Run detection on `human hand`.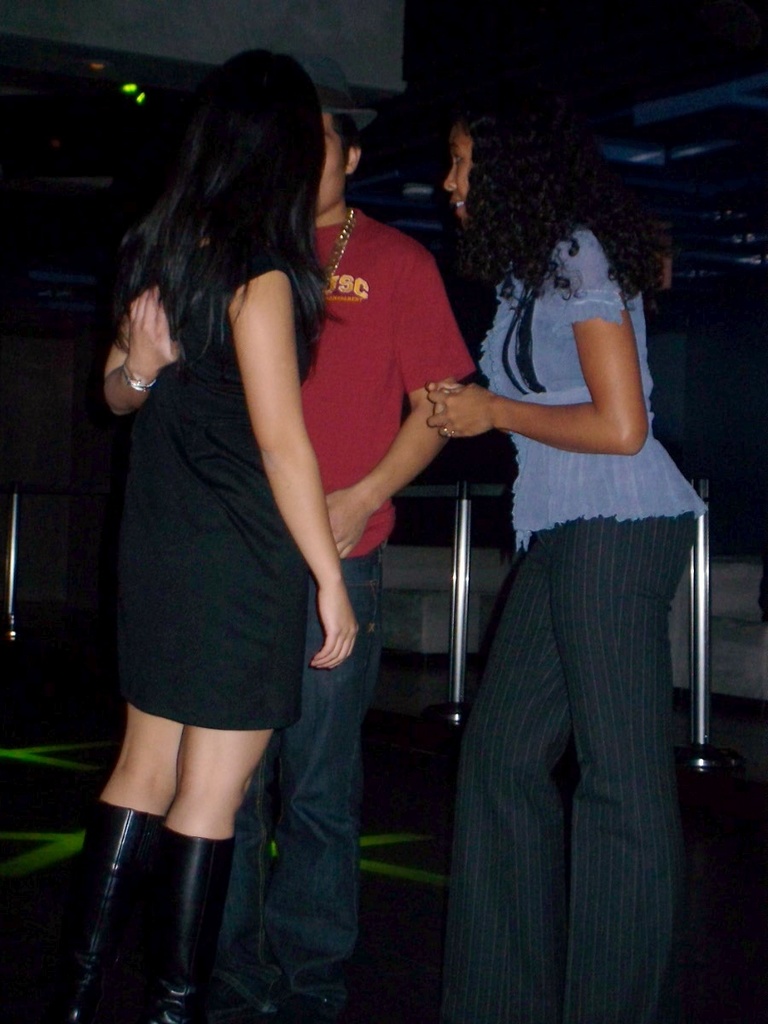
Result: {"x1": 310, "y1": 580, "x2": 363, "y2": 668}.
